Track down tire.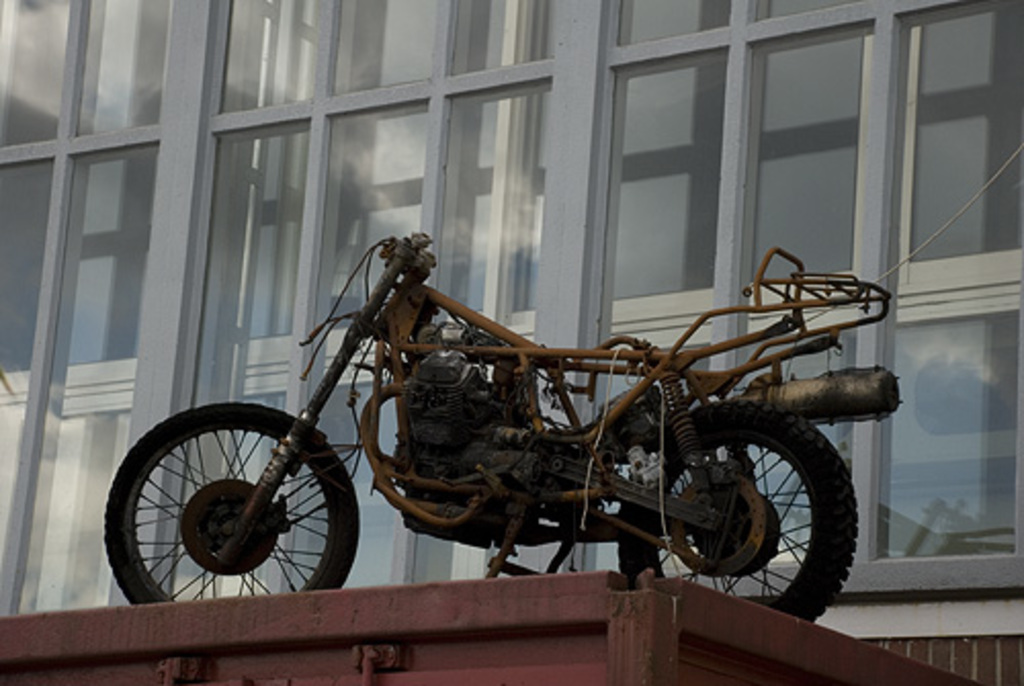
Tracked to x1=614, y1=401, x2=860, y2=623.
